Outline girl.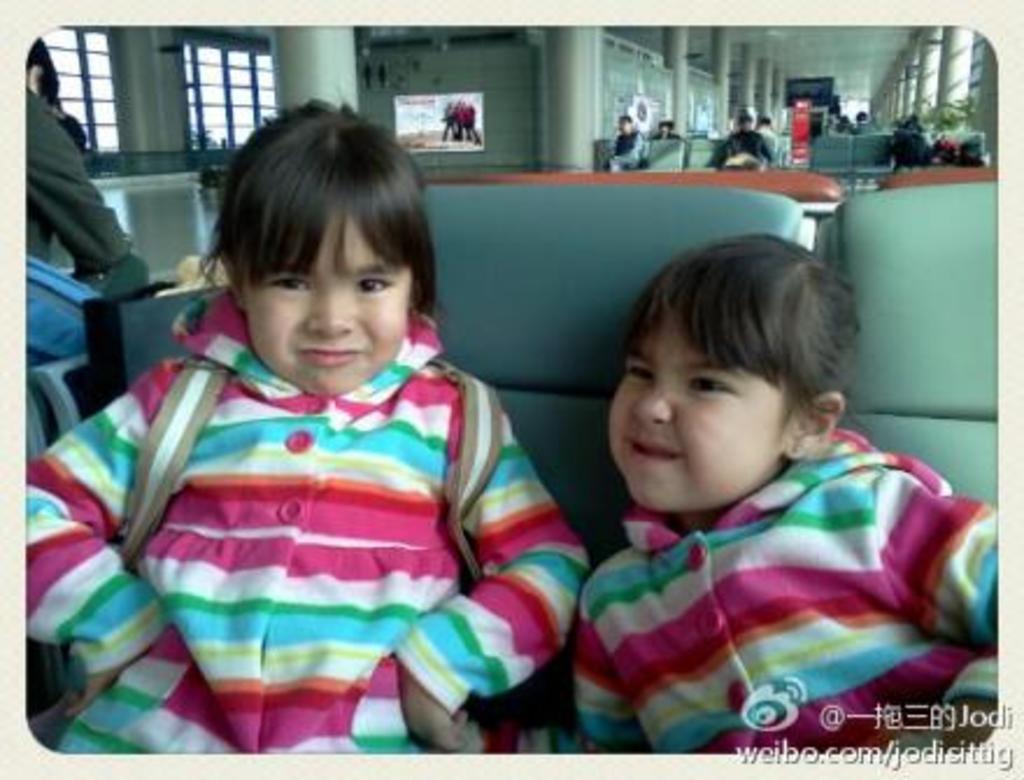
Outline: box(570, 231, 998, 754).
